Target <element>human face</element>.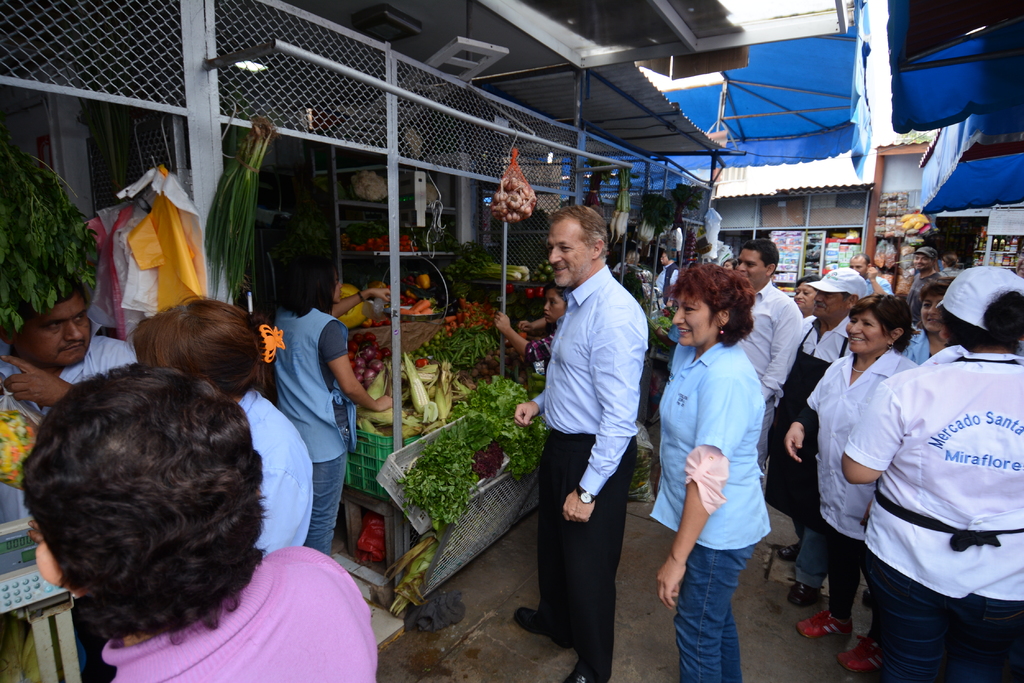
Target region: [736,250,766,286].
